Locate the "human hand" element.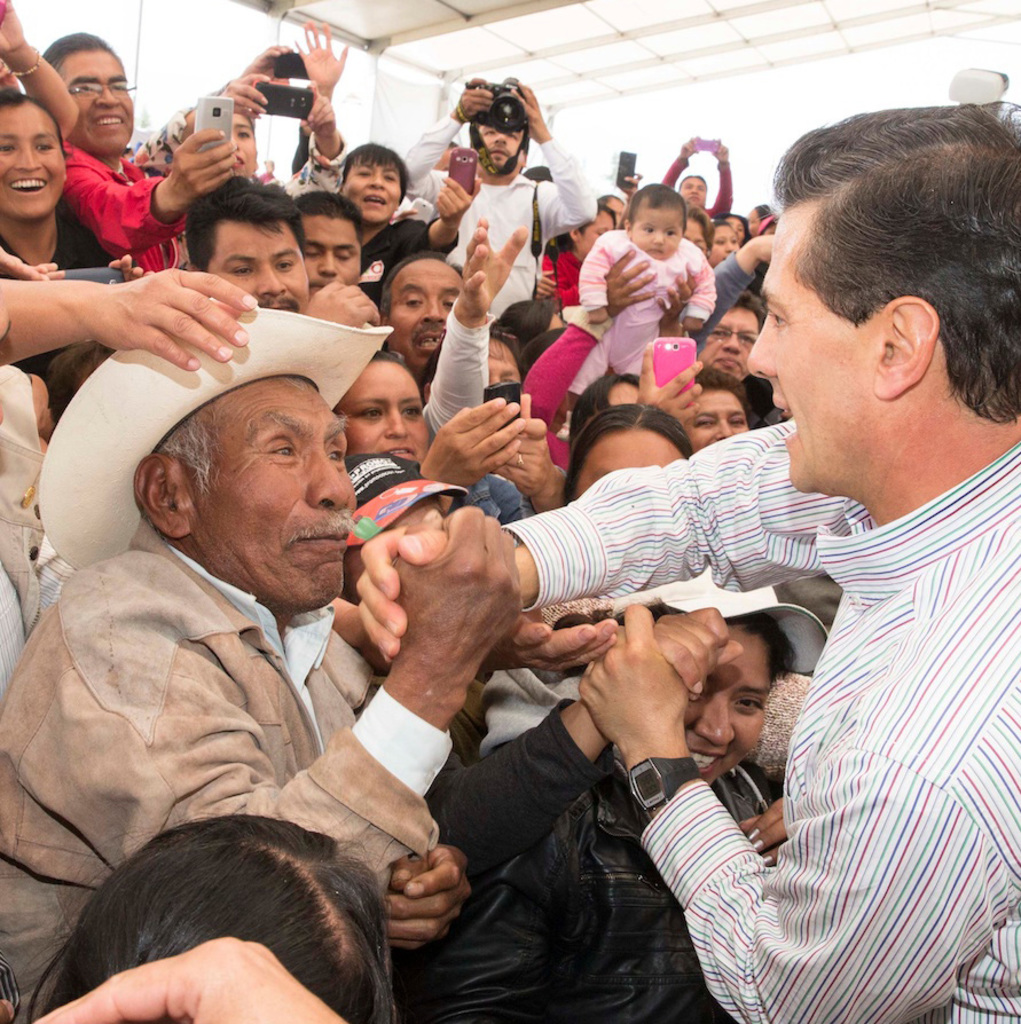
Element bbox: box(290, 16, 351, 89).
